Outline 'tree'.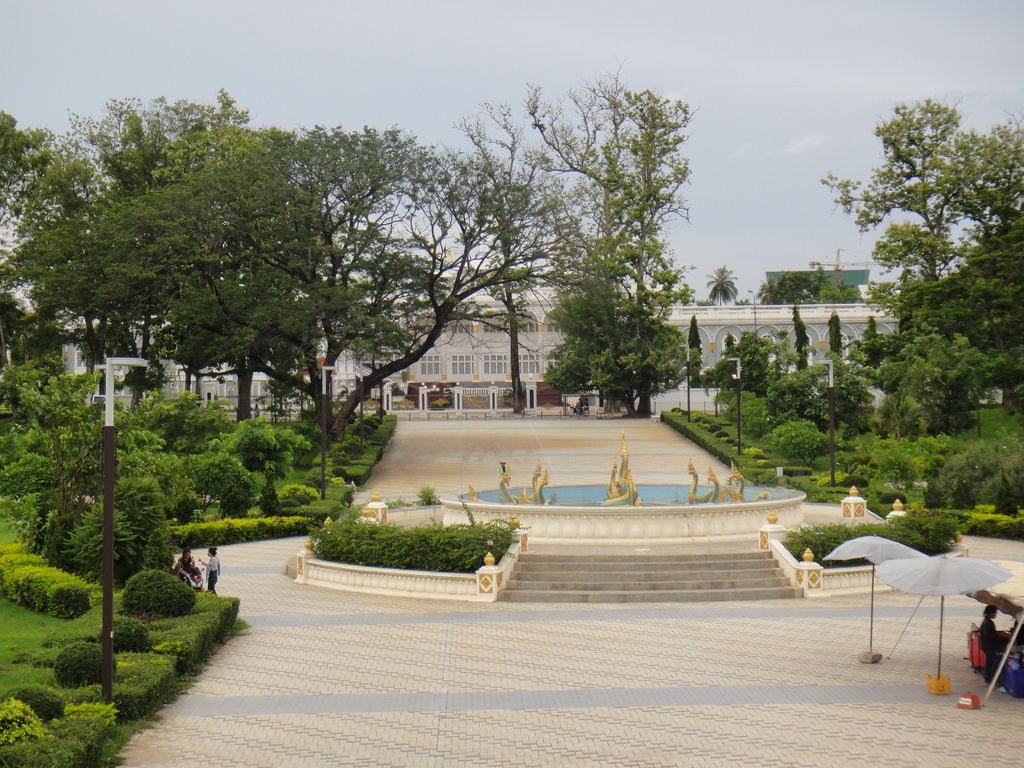
Outline: crop(440, 107, 579, 393).
